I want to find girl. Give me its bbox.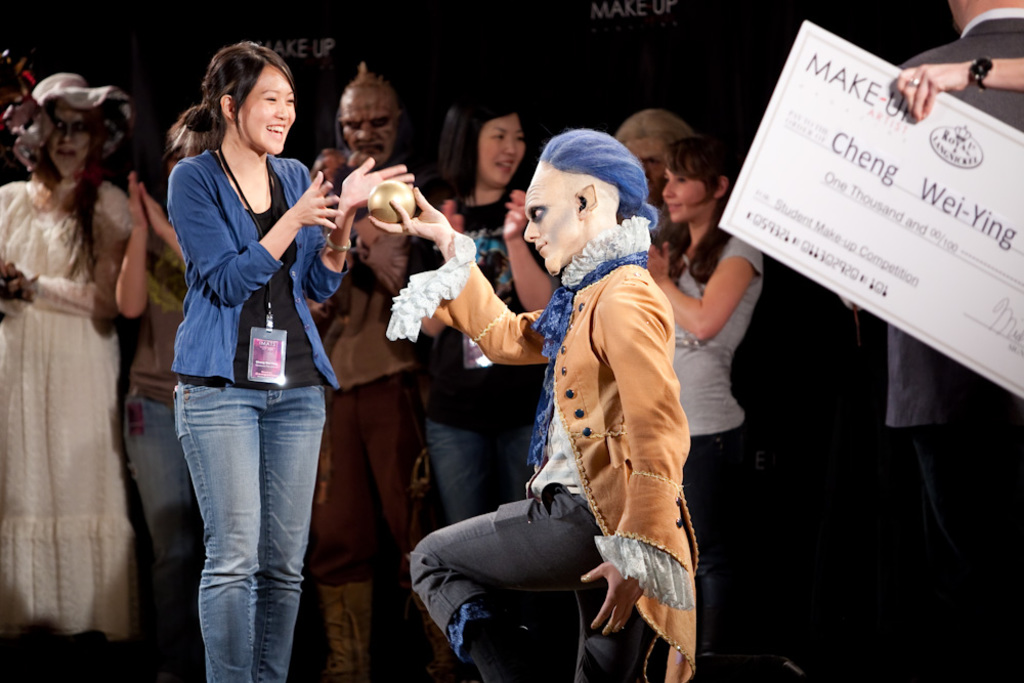
x1=649, y1=122, x2=766, y2=425.
